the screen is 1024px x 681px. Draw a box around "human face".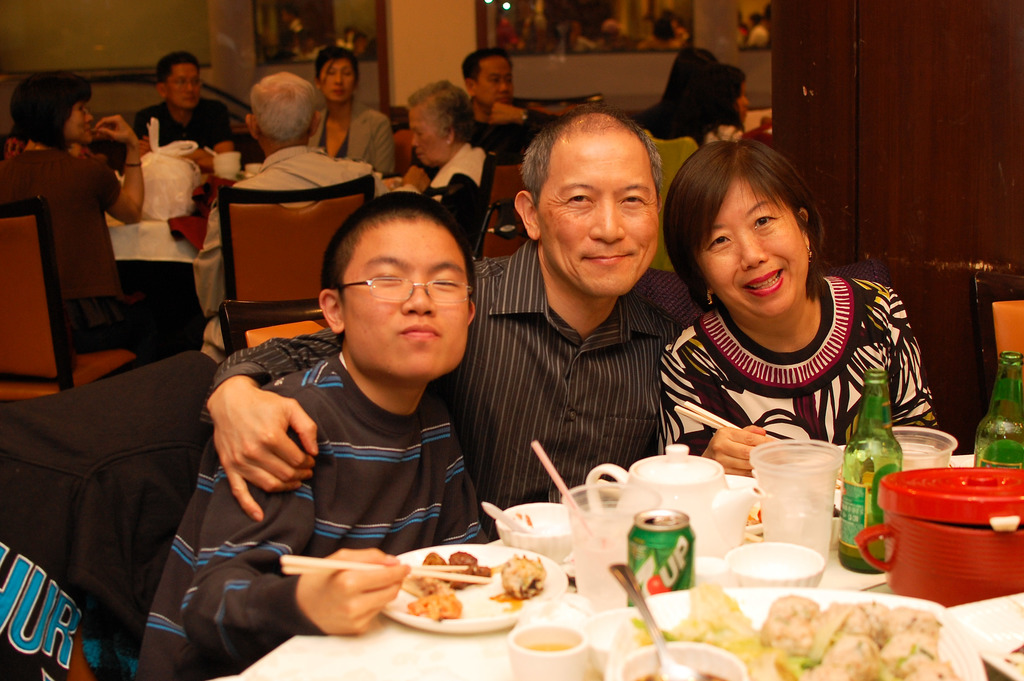
bbox(534, 132, 659, 299).
